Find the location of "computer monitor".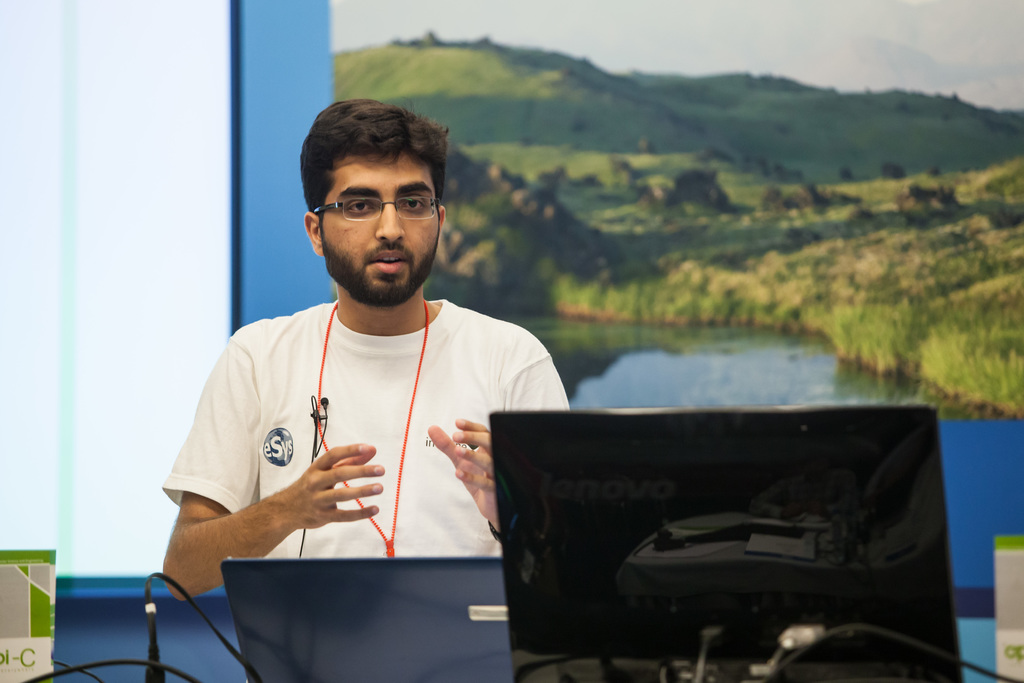
Location: bbox=[483, 406, 965, 682].
